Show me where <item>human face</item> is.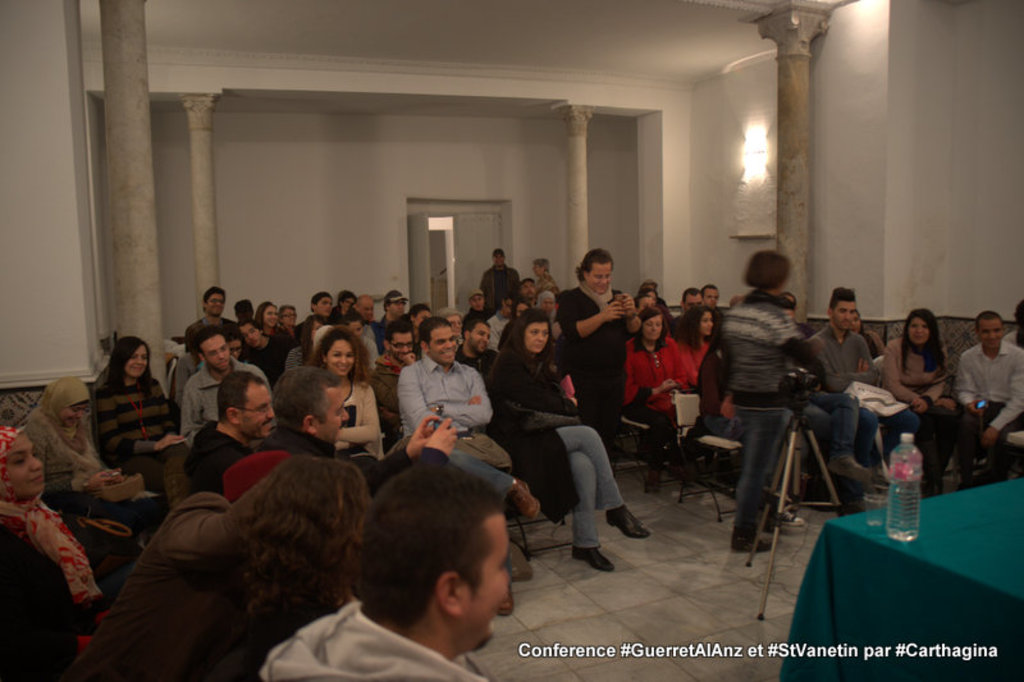
<item>human face</item> is at (980,320,1001,354).
